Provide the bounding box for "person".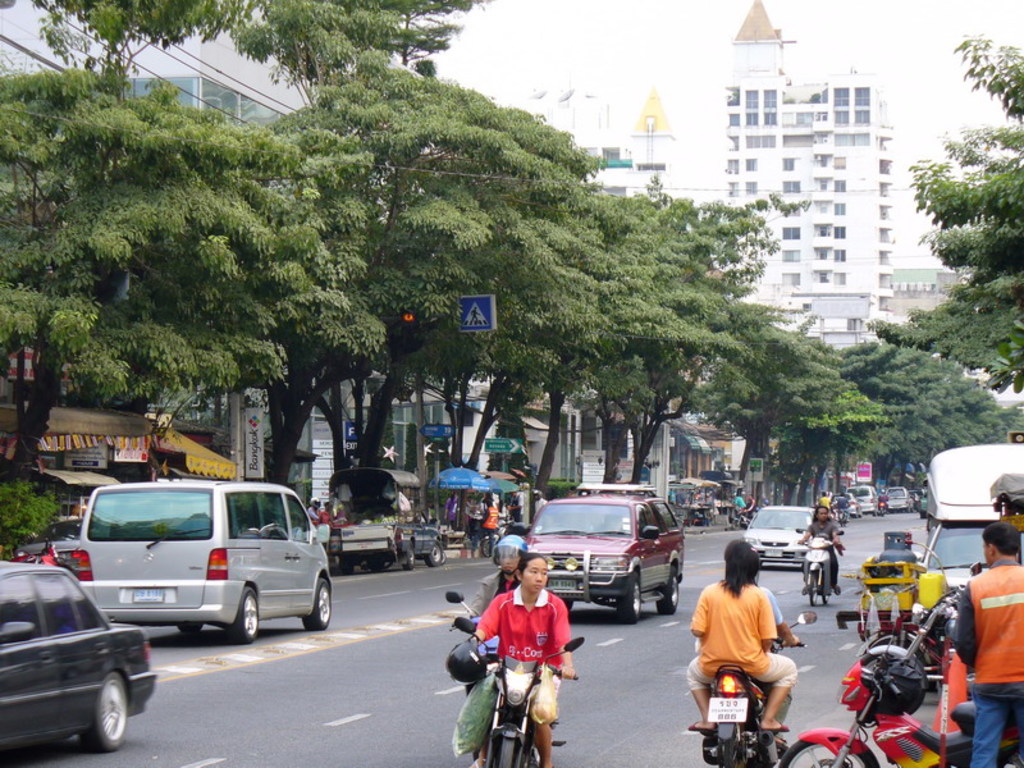
box(796, 504, 844, 594).
